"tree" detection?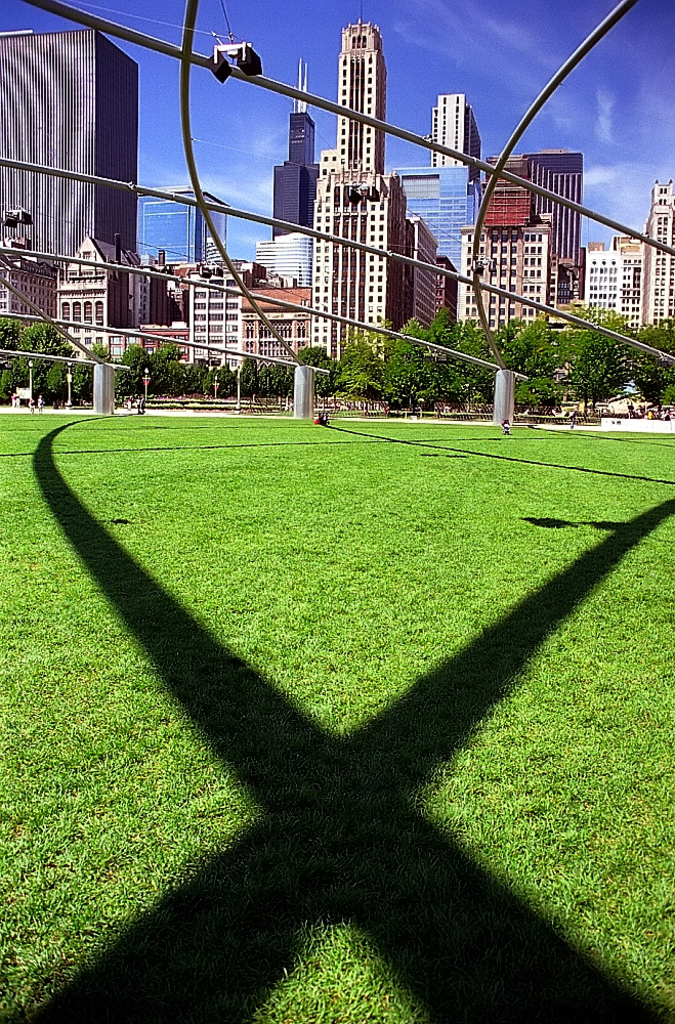
<region>238, 353, 261, 390</region>
